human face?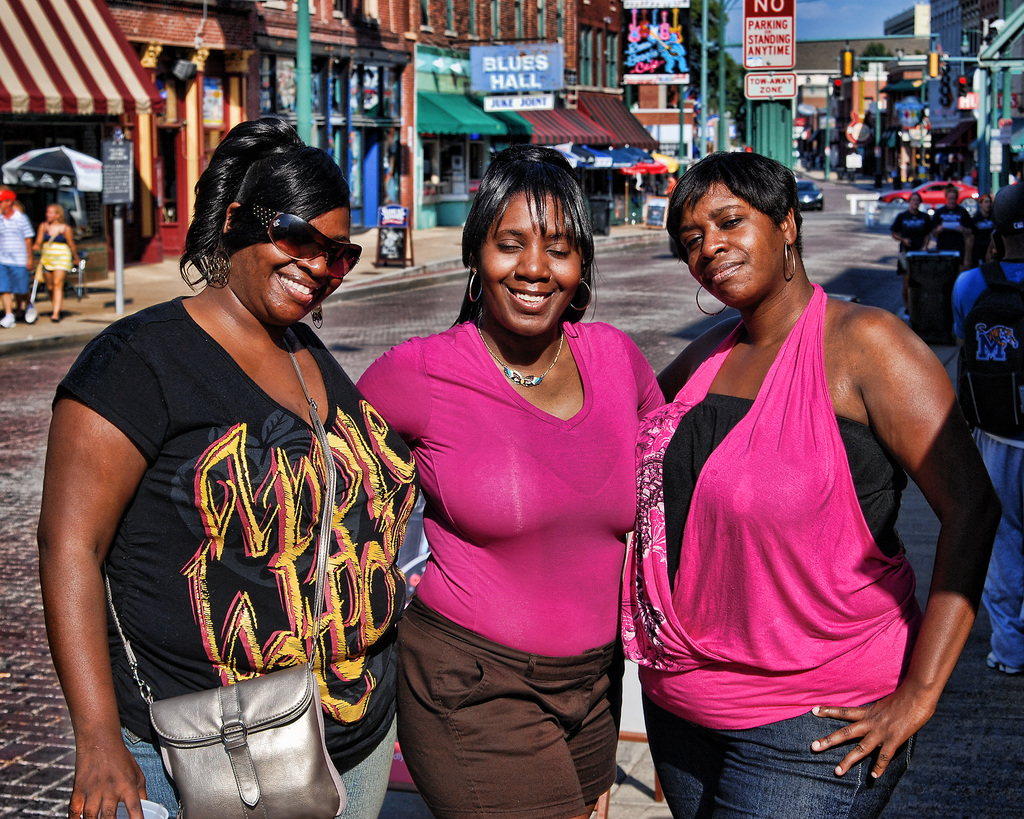
(946,192,957,208)
